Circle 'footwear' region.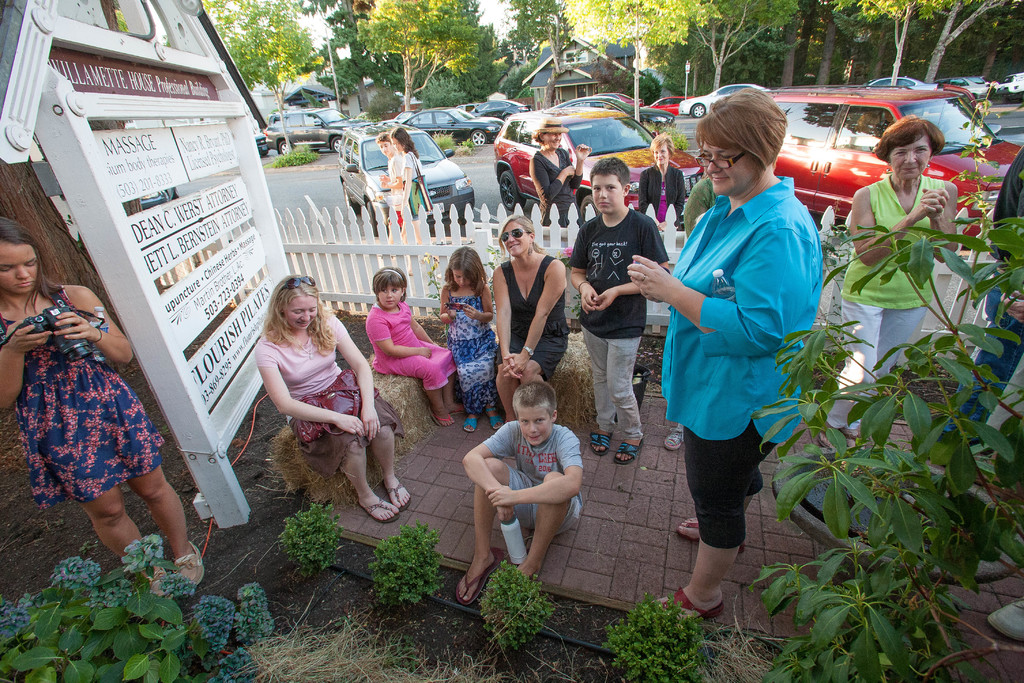
Region: rect(986, 599, 1023, 645).
